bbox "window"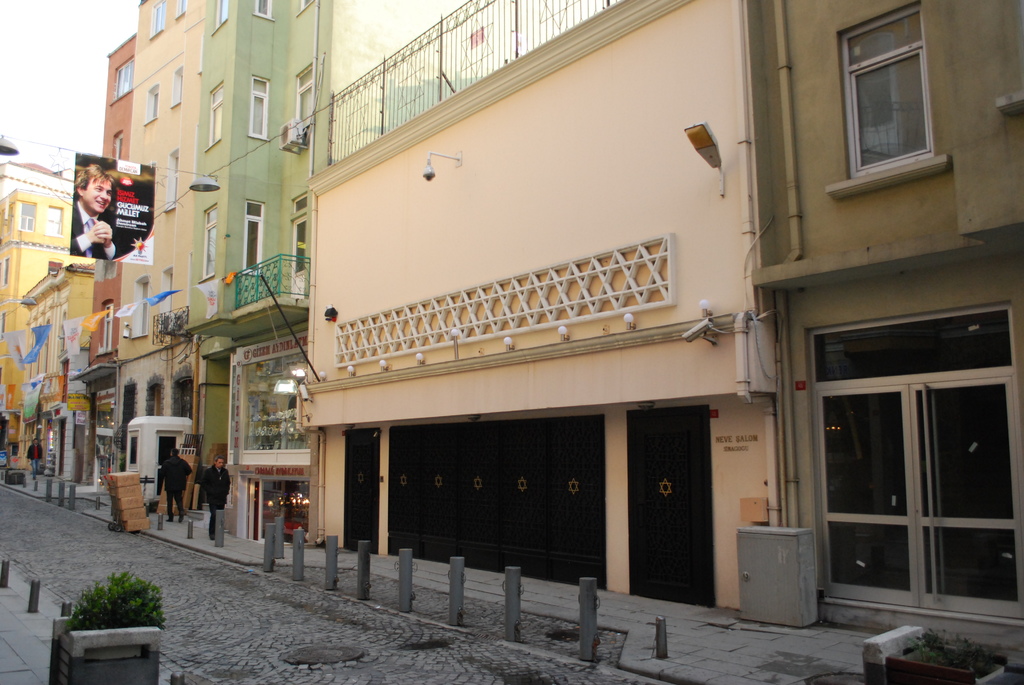
(4,255,6,282)
